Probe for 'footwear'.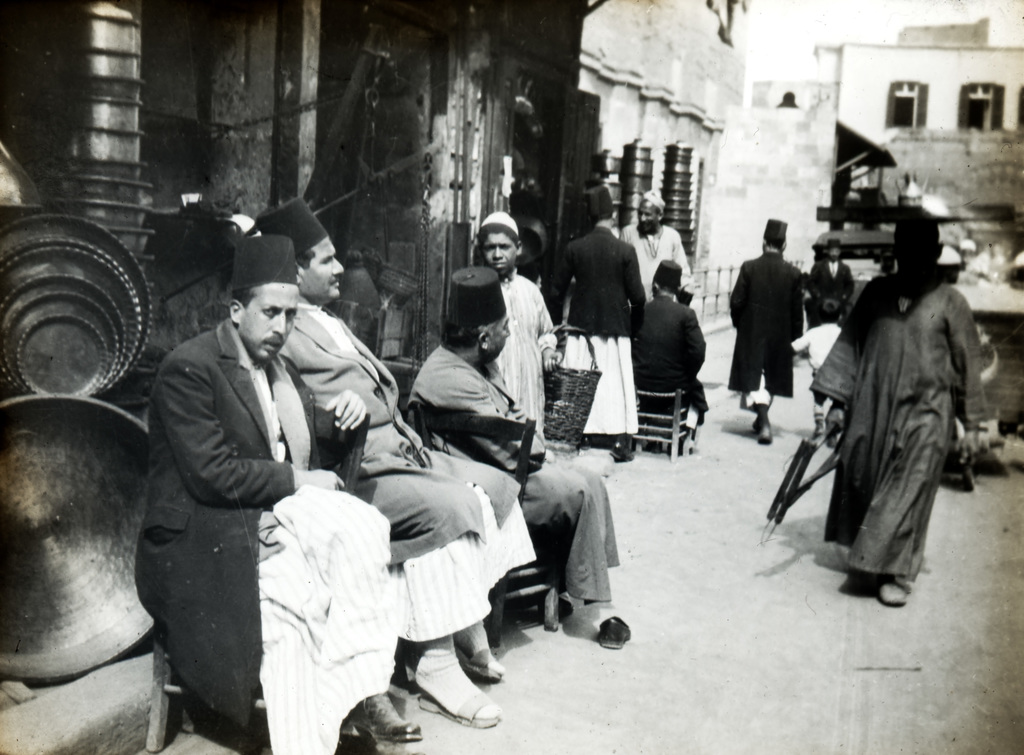
Probe result: x1=878, y1=577, x2=908, y2=608.
